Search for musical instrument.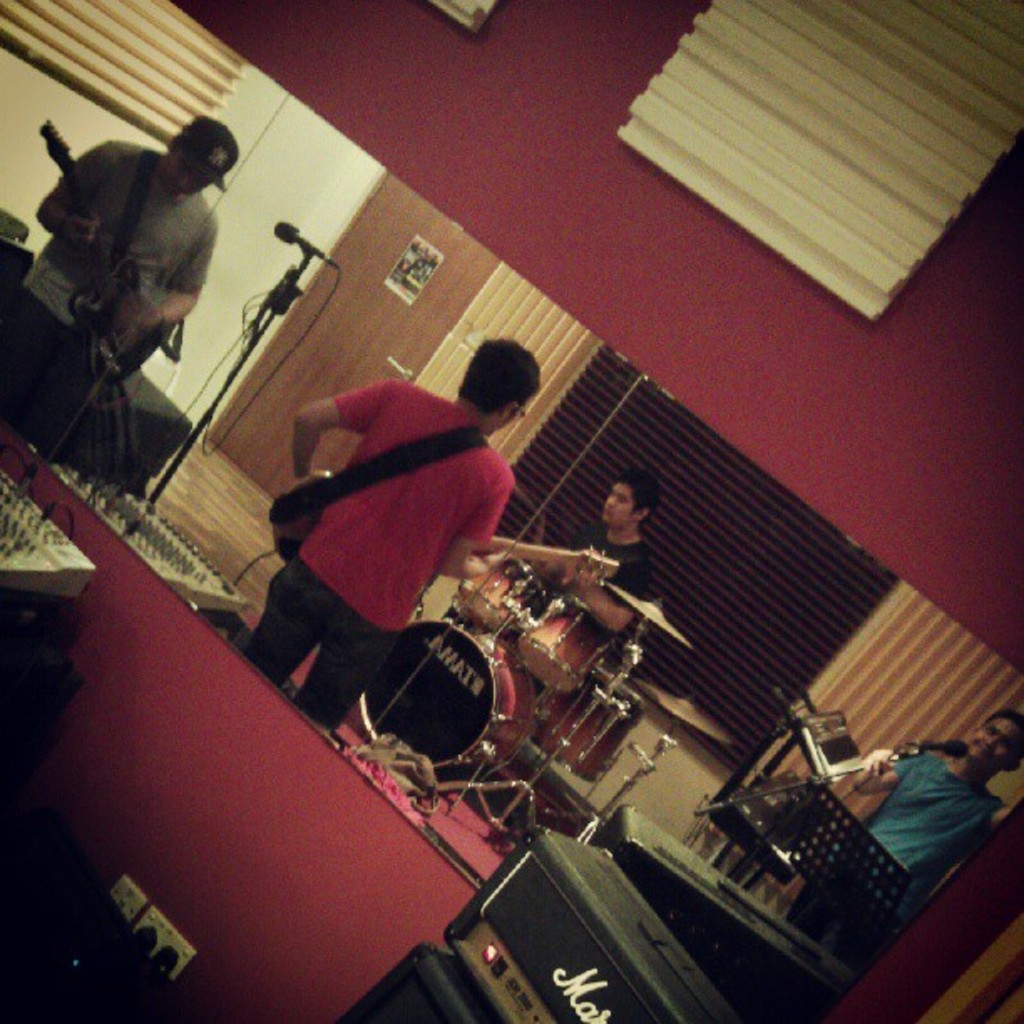
Found at (x1=450, y1=547, x2=559, y2=634).
